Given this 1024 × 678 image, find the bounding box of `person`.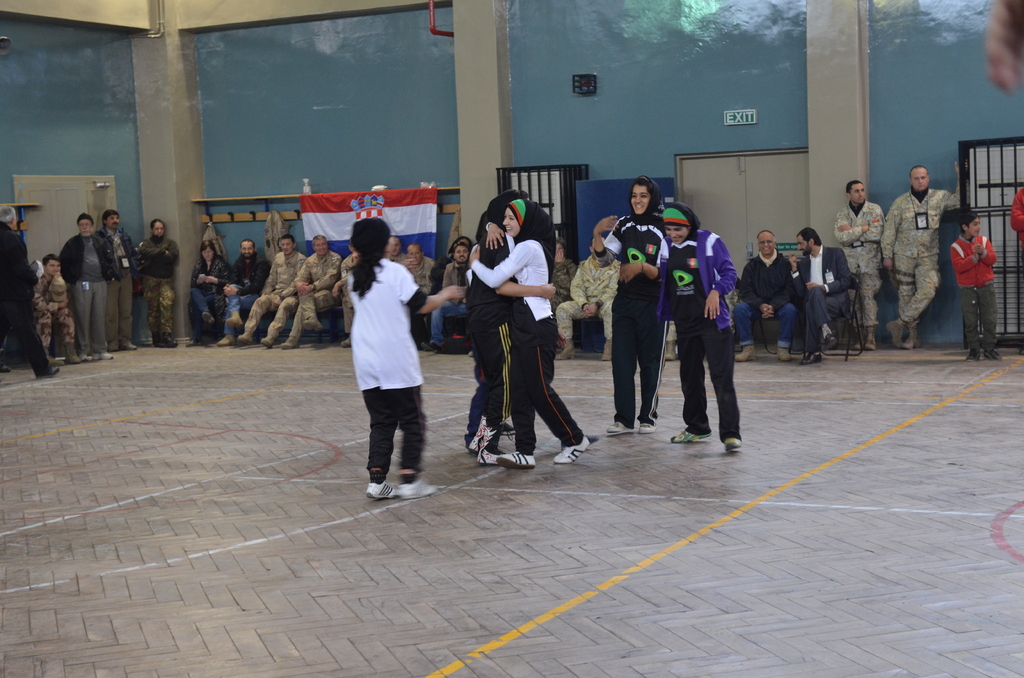
left=390, top=238, right=439, bottom=298.
